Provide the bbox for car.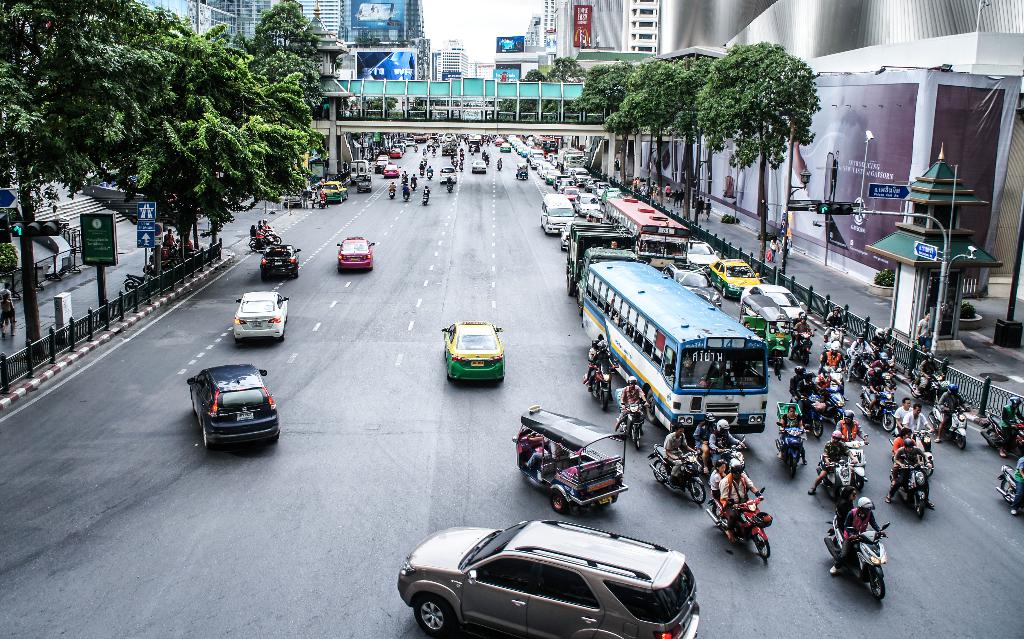
l=236, t=292, r=290, b=345.
